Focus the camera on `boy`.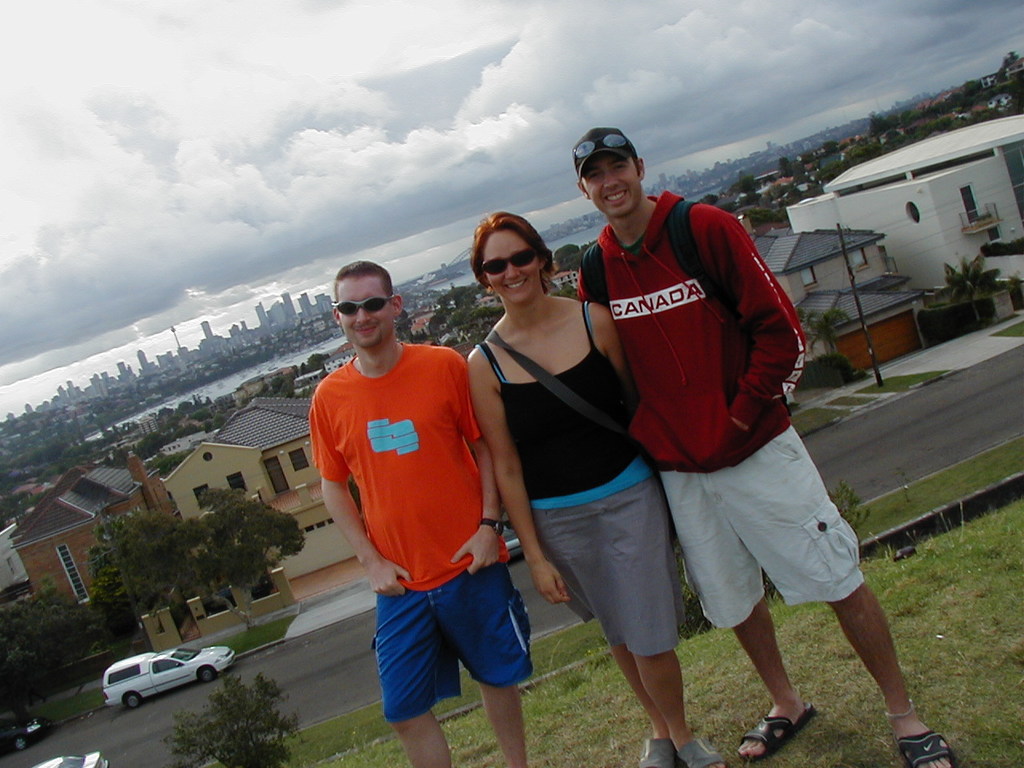
Focus region: [577, 126, 945, 767].
